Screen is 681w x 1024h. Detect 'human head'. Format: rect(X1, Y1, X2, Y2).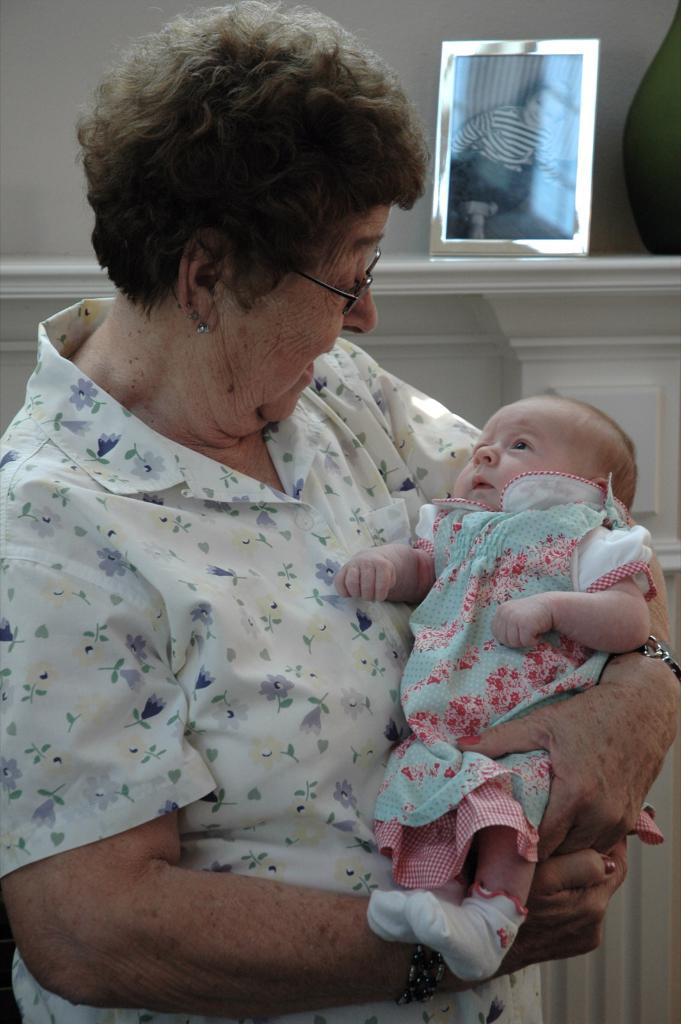
rect(529, 78, 565, 127).
